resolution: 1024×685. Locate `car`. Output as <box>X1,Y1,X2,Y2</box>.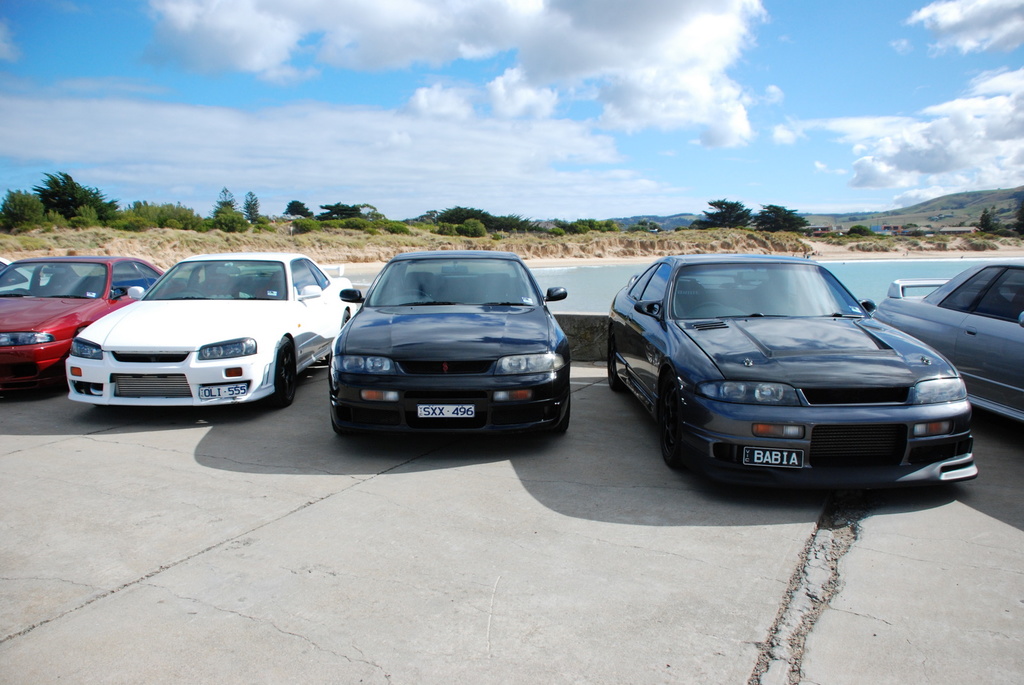
<box>64,253,355,413</box>.
